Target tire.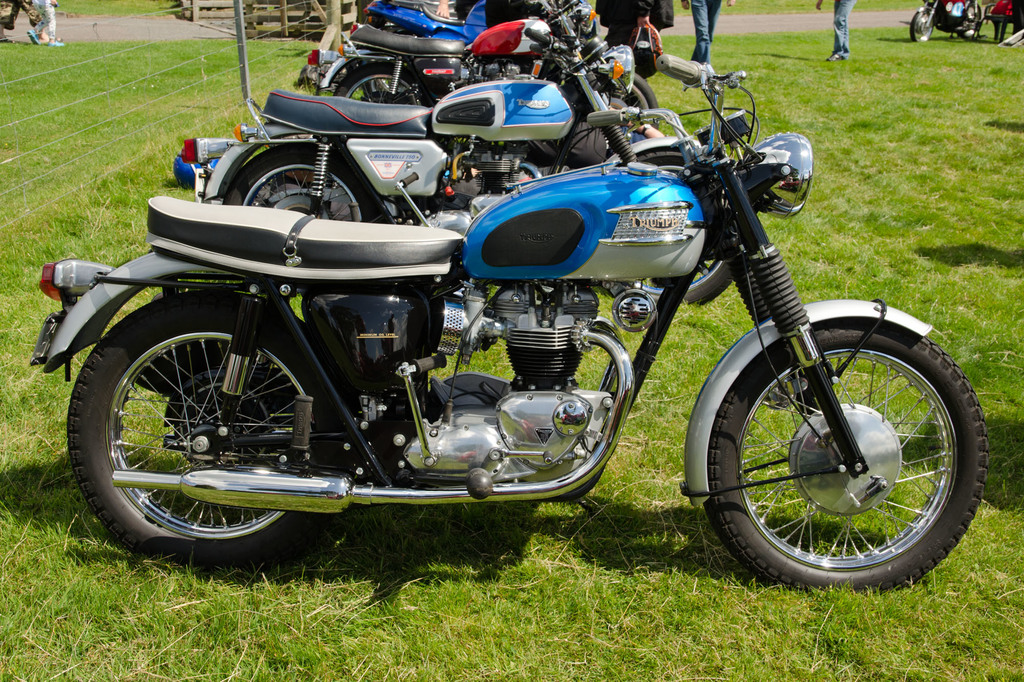
Target region: {"left": 634, "top": 232, "right": 737, "bottom": 311}.
